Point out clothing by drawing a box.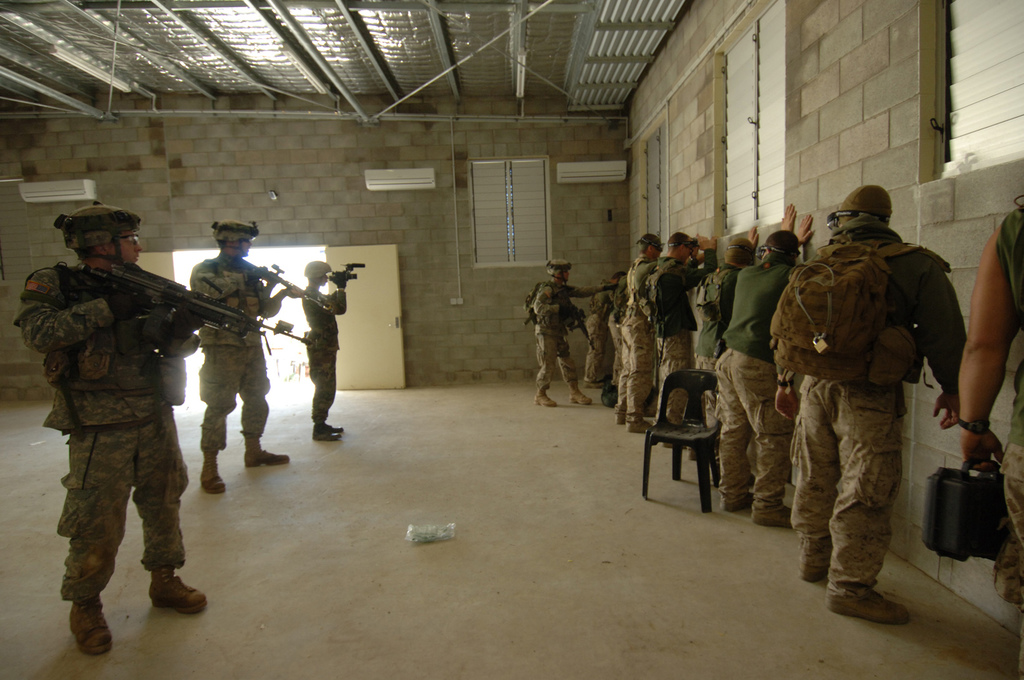
crop(624, 259, 671, 411).
